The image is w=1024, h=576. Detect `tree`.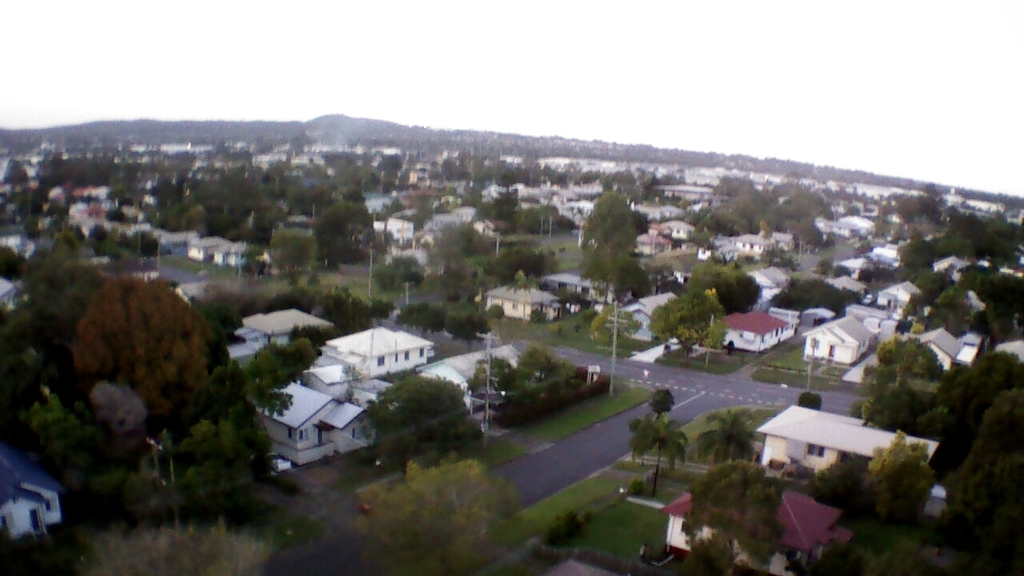
Detection: (left=692, top=406, right=763, bottom=467).
